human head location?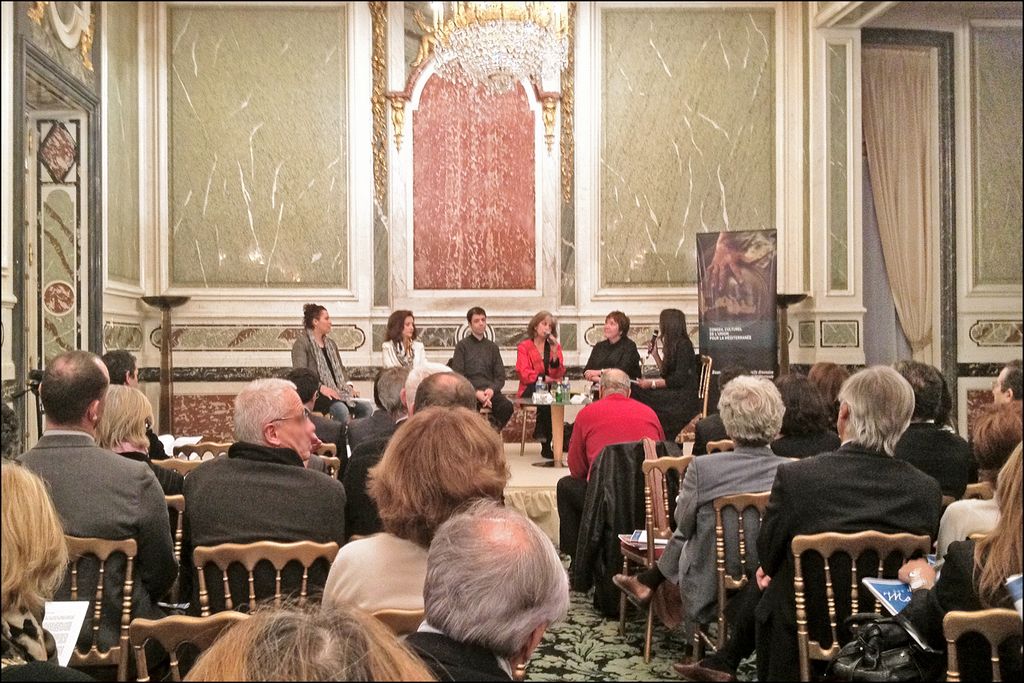
{"x1": 231, "y1": 376, "x2": 316, "y2": 458}
